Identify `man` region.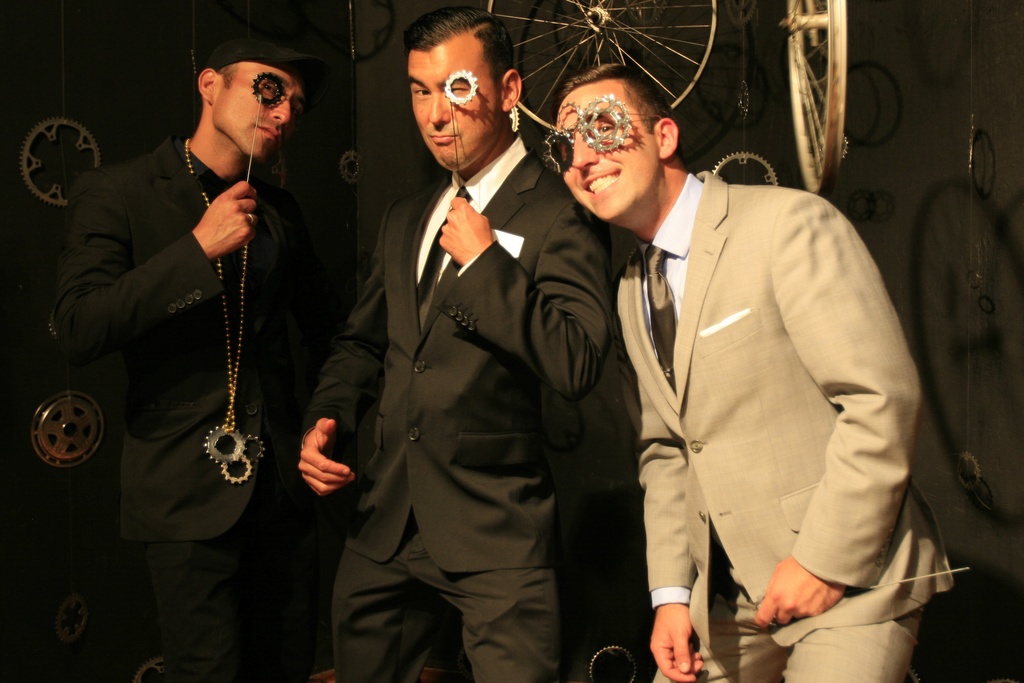
Region: <region>42, 29, 320, 682</region>.
